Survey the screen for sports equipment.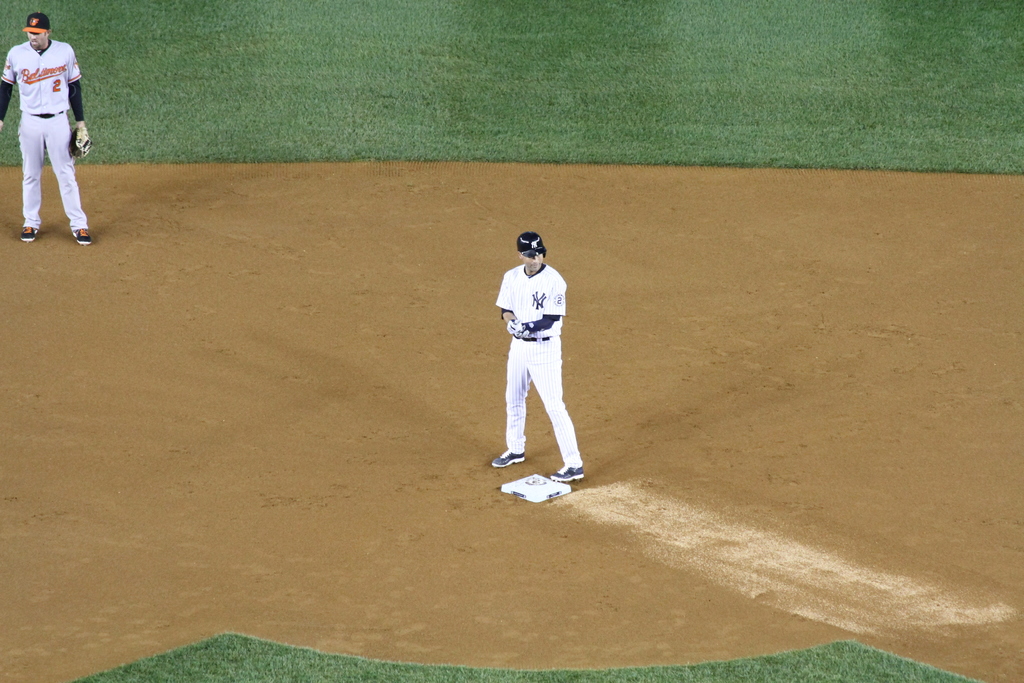
Survey found: [74, 229, 89, 249].
